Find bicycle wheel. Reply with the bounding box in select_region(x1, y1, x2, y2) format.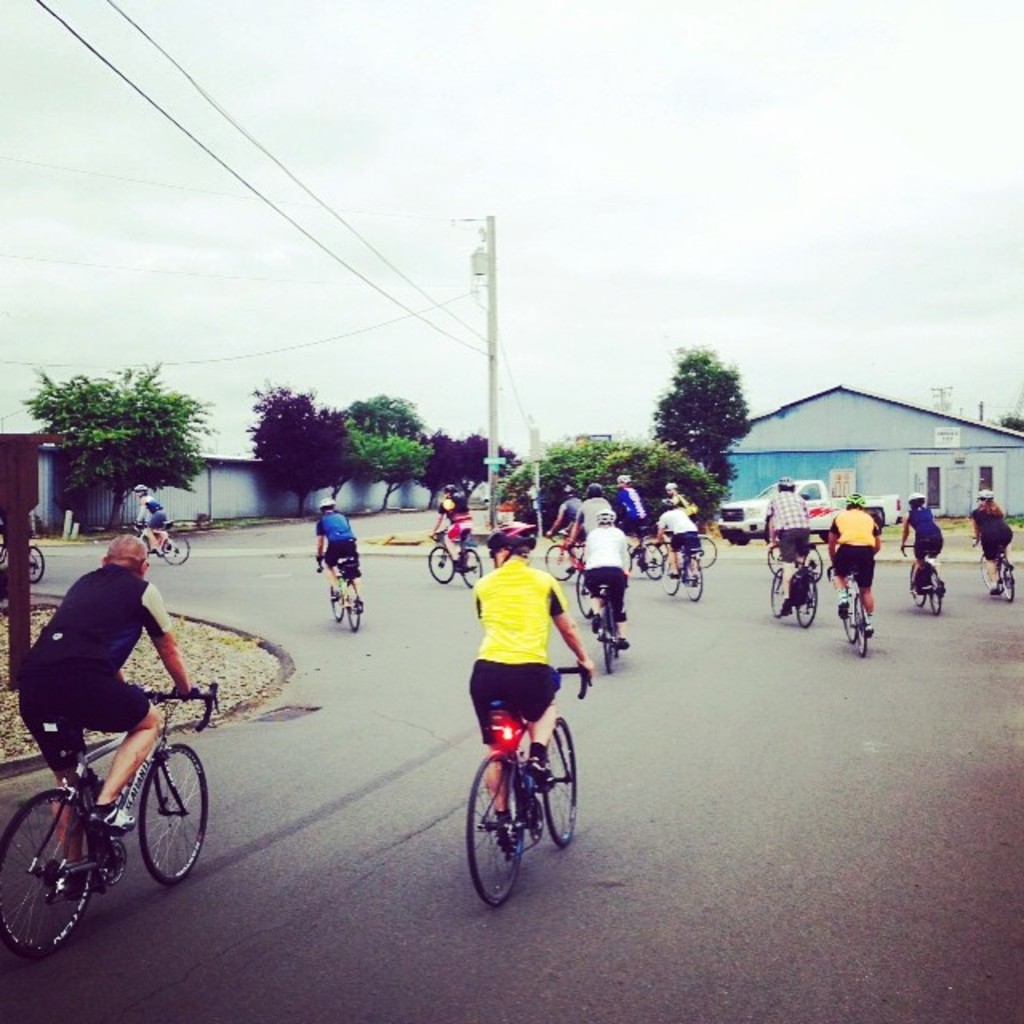
select_region(840, 587, 856, 645).
